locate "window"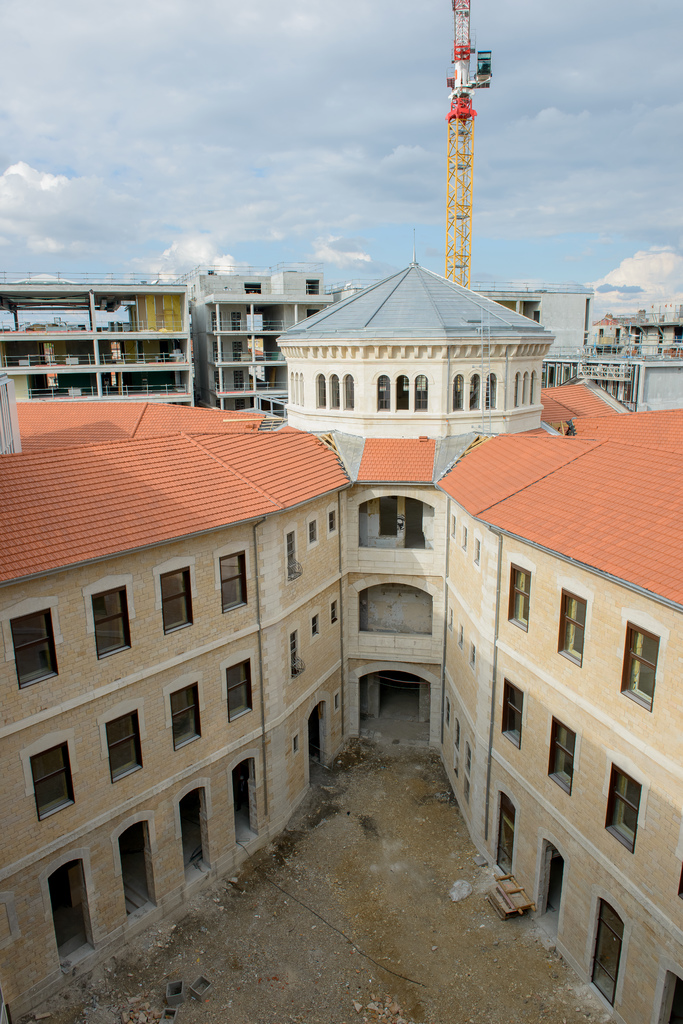
locate(90, 581, 132, 662)
